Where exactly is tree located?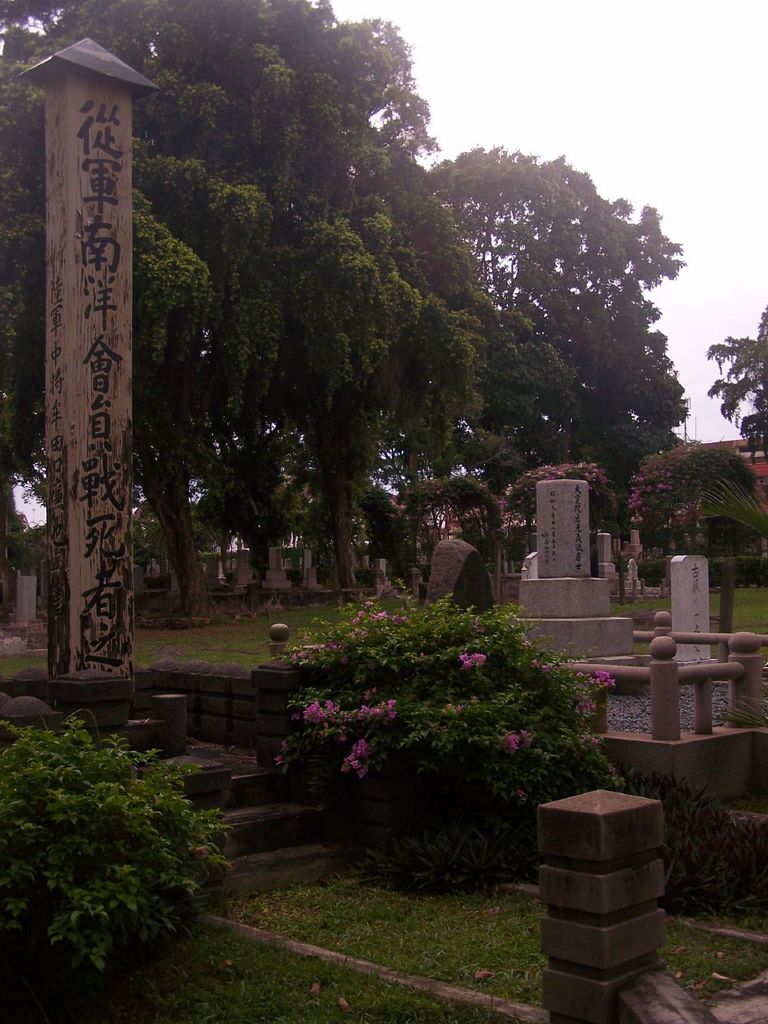
Its bounding box is 187,178,460,620.
